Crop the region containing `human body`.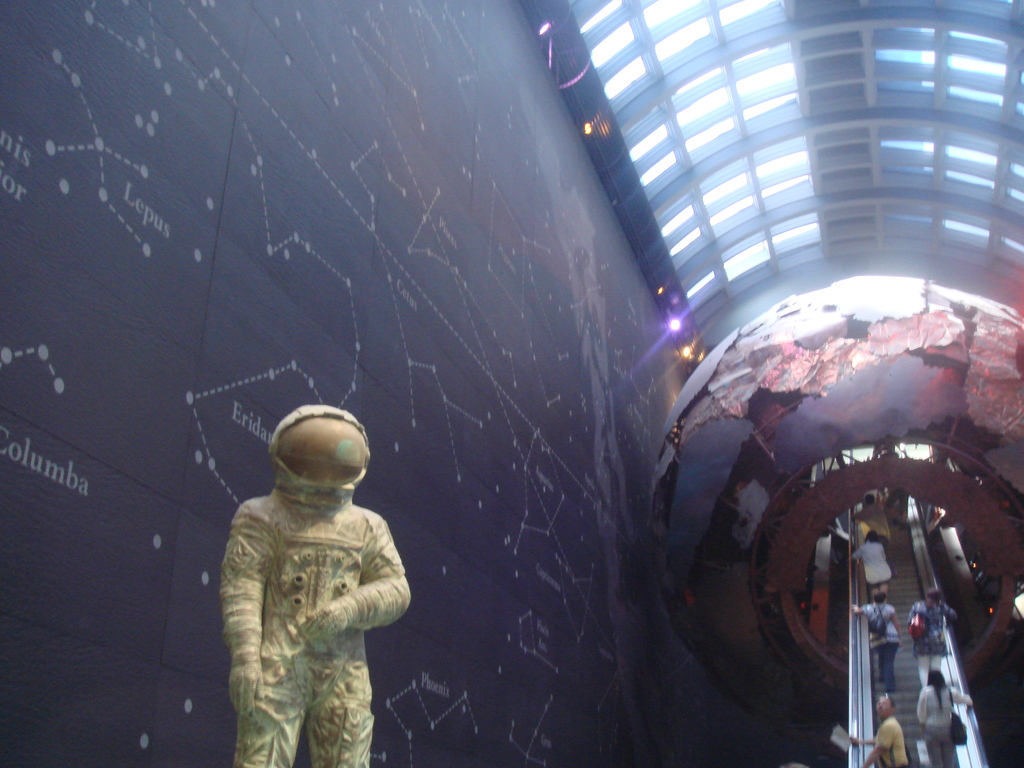
Crop region: bbox(920, 660, 977, 767).
